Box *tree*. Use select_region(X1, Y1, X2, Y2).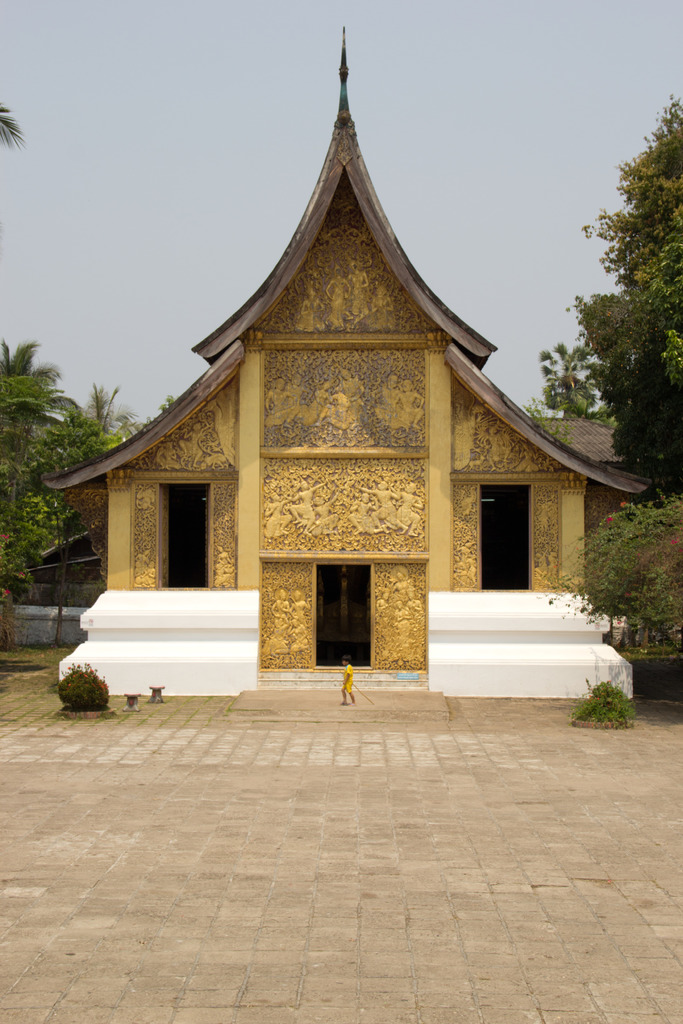
select_region(537, 335, 593, 419).
